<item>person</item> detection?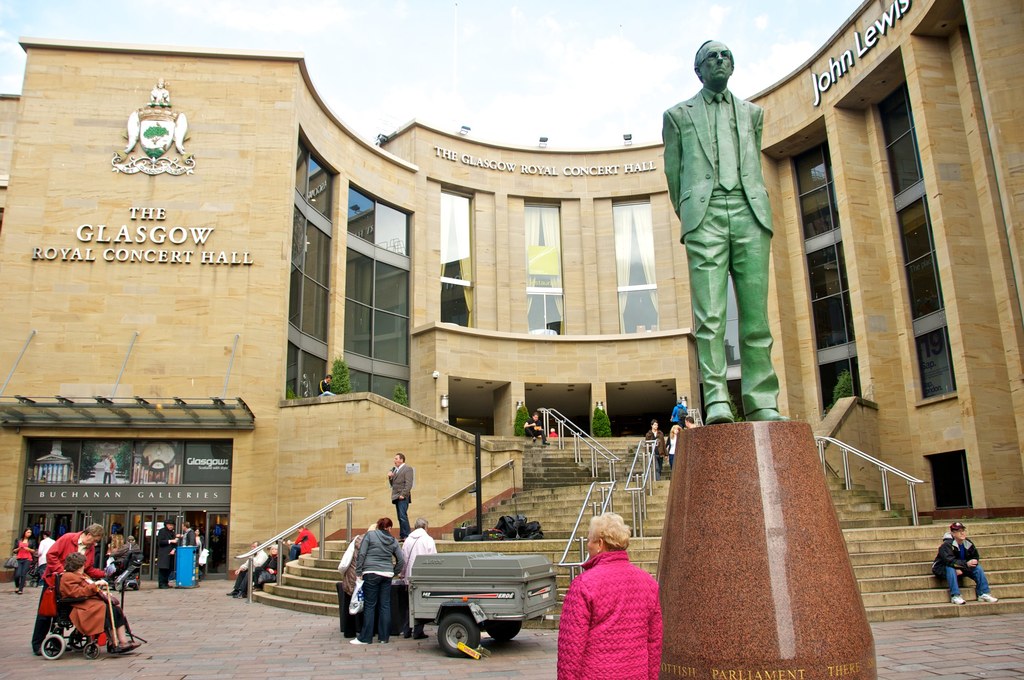
box(685, 416, 695, 428)
